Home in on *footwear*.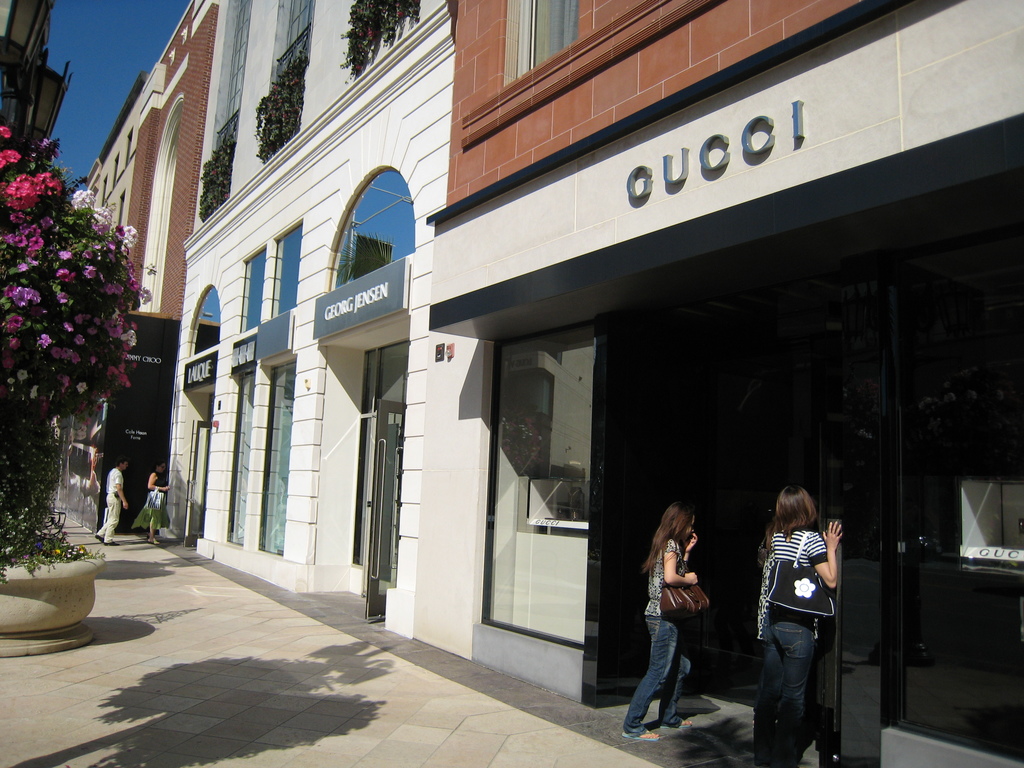
Homed in at (left=104, top=542, right=115, bottom=547).
